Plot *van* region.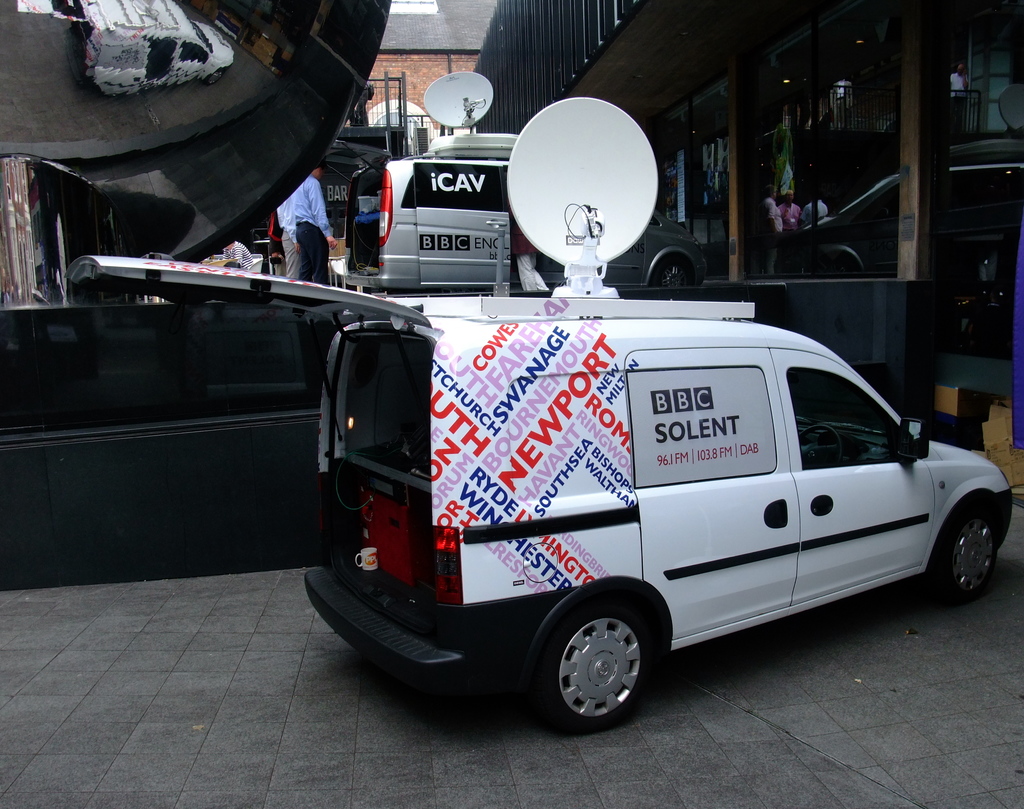
Plotted at 797 161 1023 278.
